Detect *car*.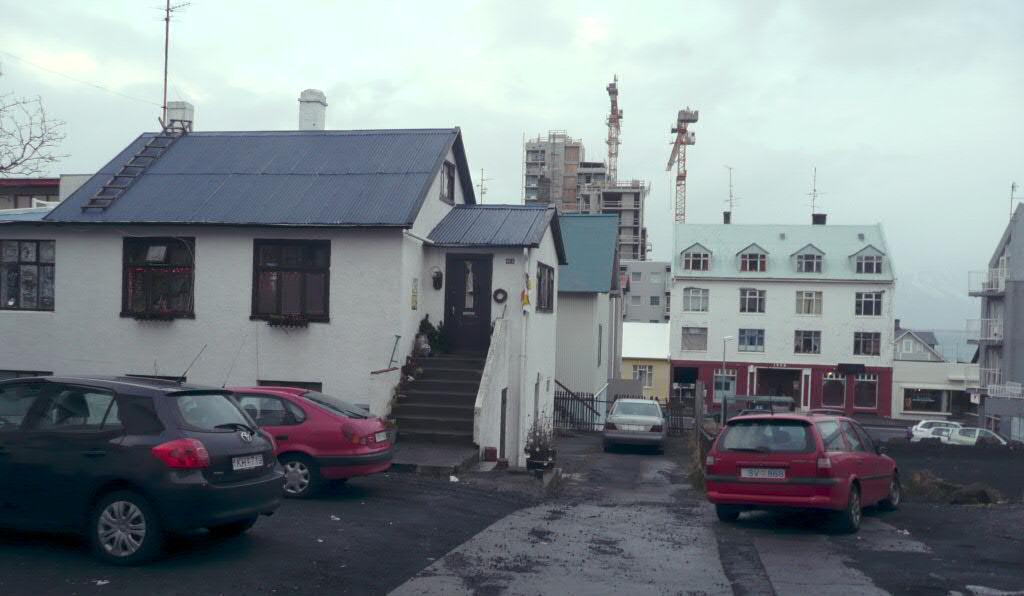
Detected at l=602, t=395, r=667, b=452.
